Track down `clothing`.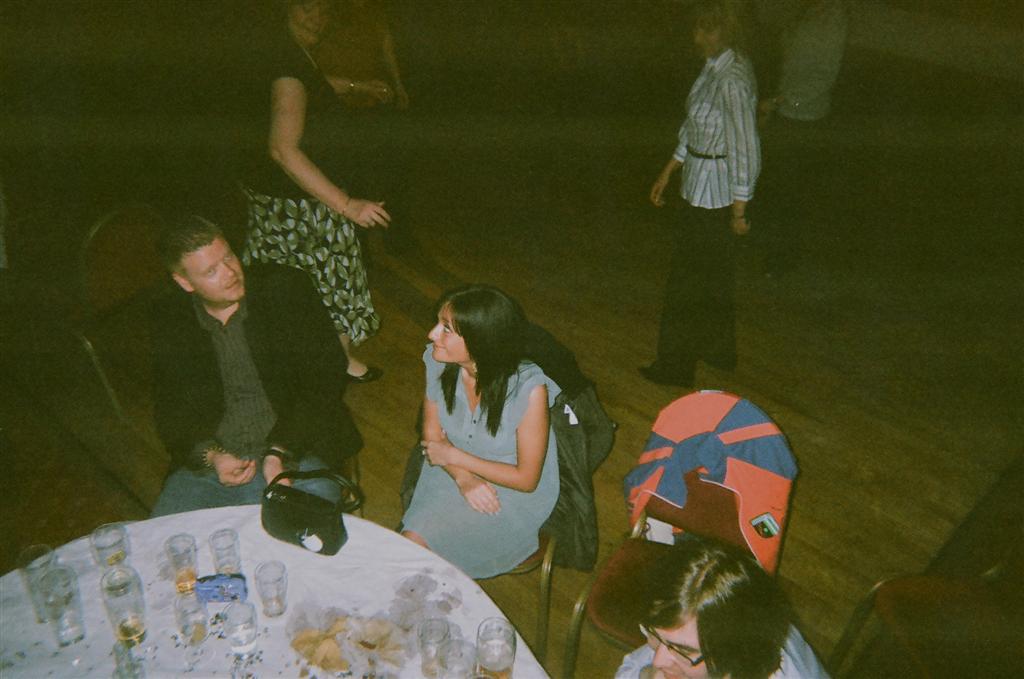
Tracked to l=243, t=40, r=381, b=344.
